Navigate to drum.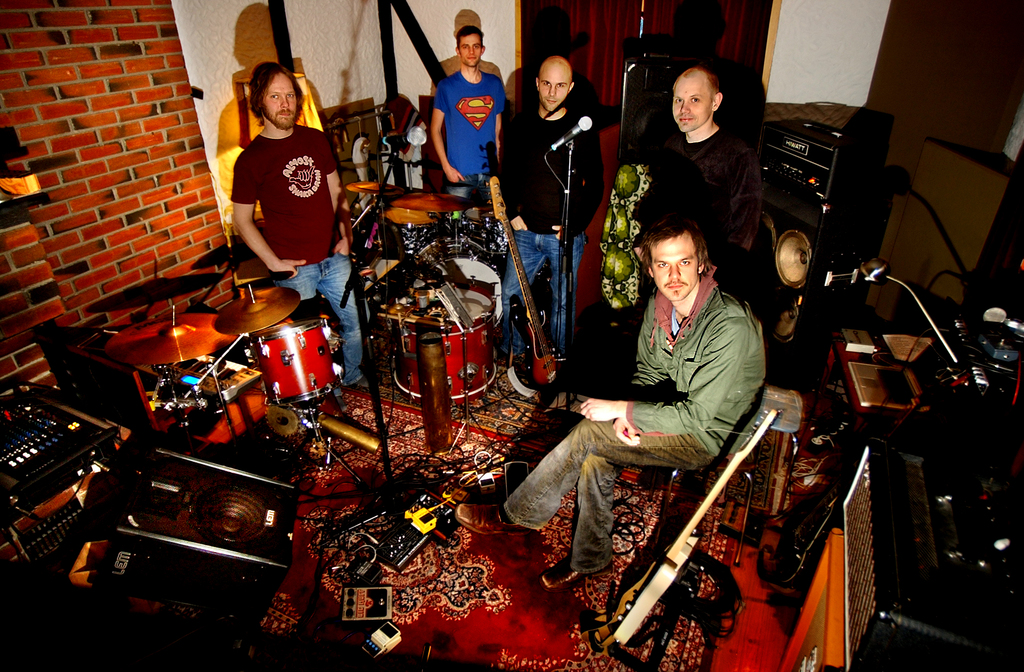
Navigation target: (left=390, top=285, right=498, bottom=403).
